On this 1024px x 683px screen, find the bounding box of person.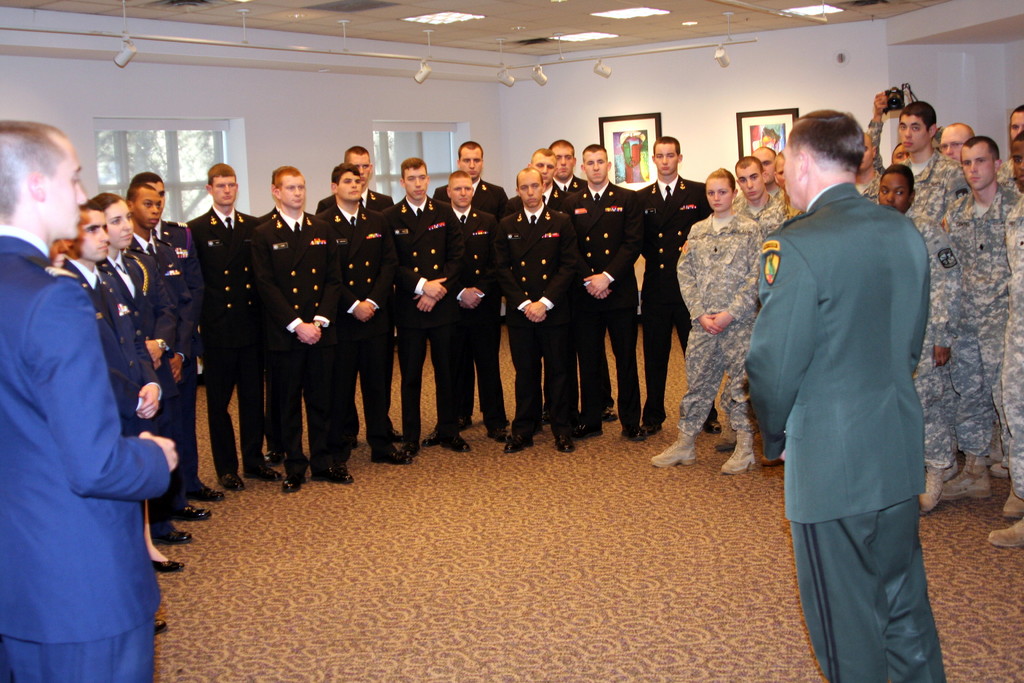
Bounding box: [x1=186, y1=163, x2=264, y2=496].
